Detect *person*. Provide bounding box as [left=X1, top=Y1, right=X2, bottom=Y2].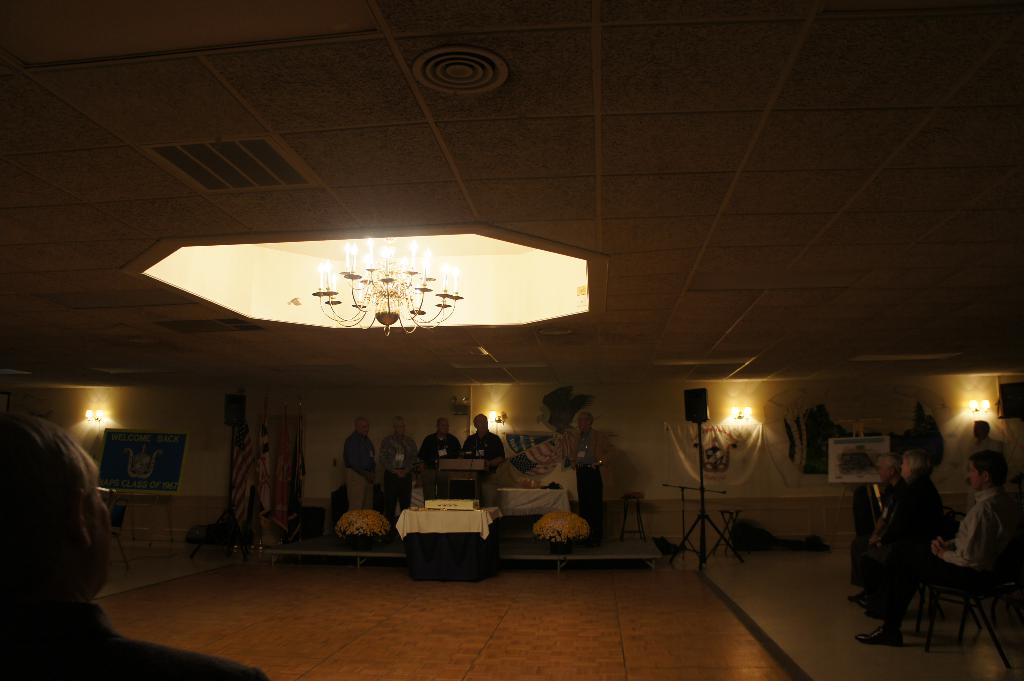
[left=464, top=417, right=505, bottom=517].
